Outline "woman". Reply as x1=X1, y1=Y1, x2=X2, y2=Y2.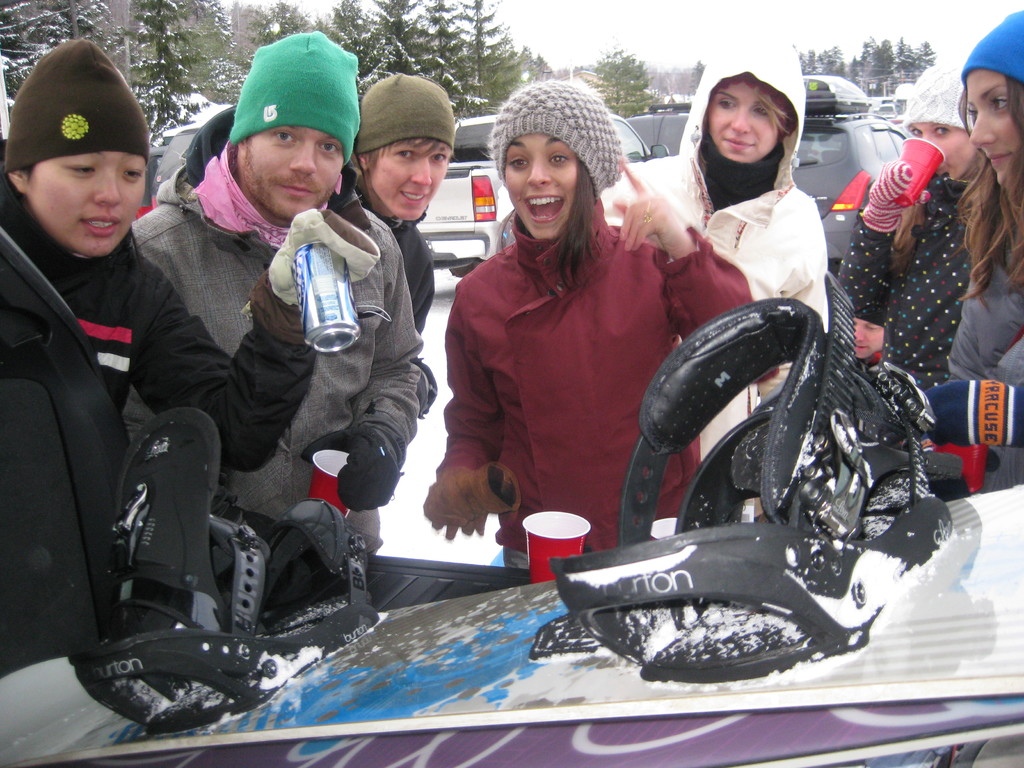
x1=836, y1=58, x2=982, y2=394.
